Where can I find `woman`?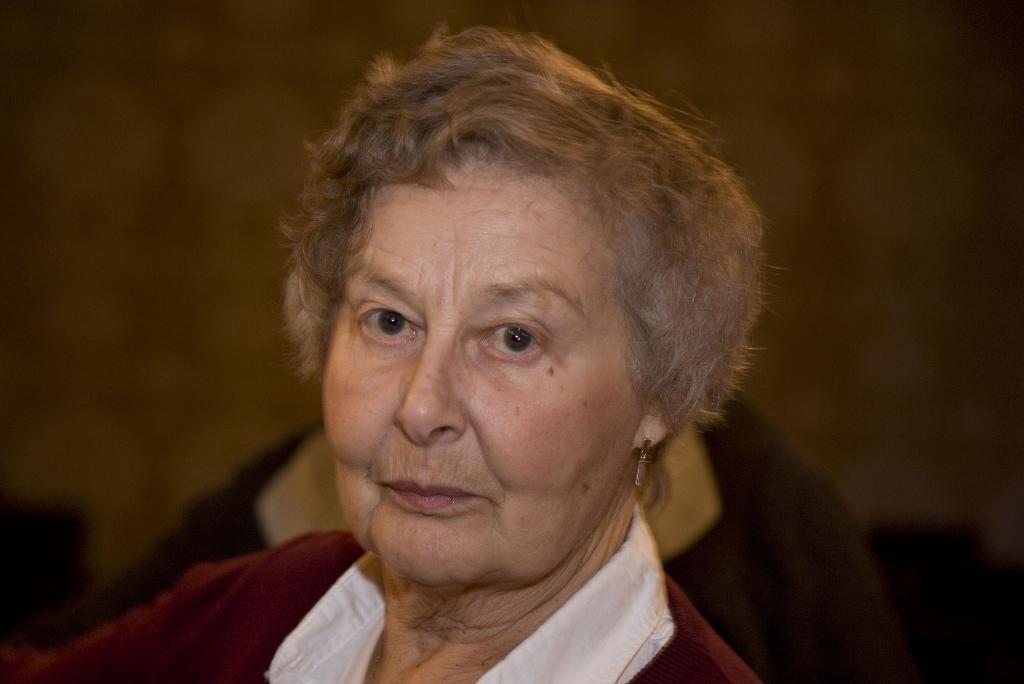
You can find it at bbox=(124, 27, 867, 675).
